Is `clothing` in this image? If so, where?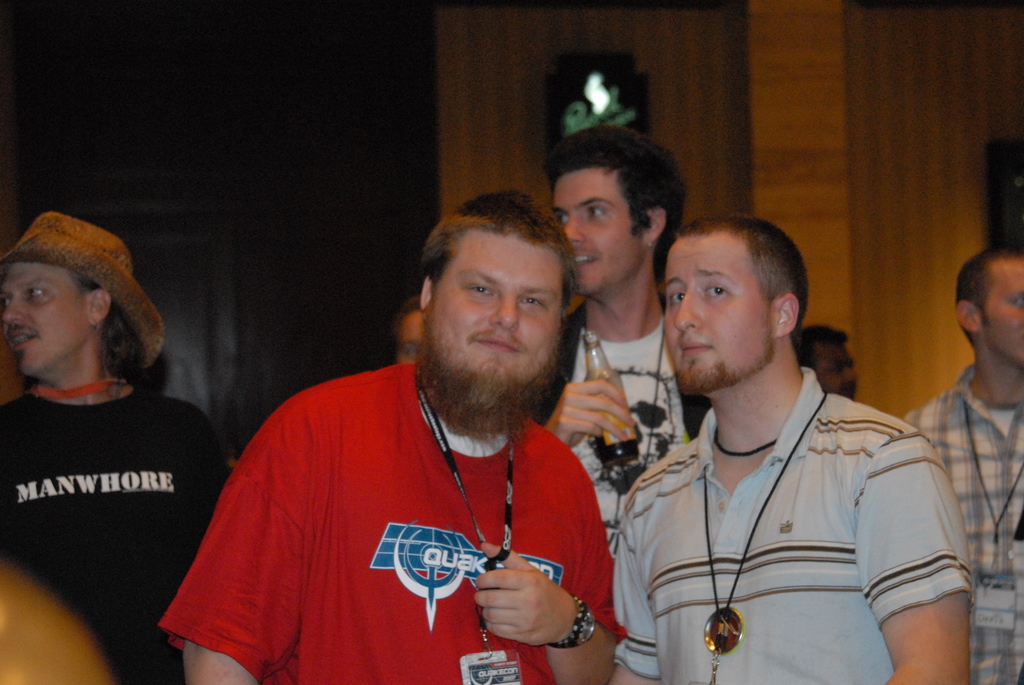
Yes, at 157/367/624/684.
